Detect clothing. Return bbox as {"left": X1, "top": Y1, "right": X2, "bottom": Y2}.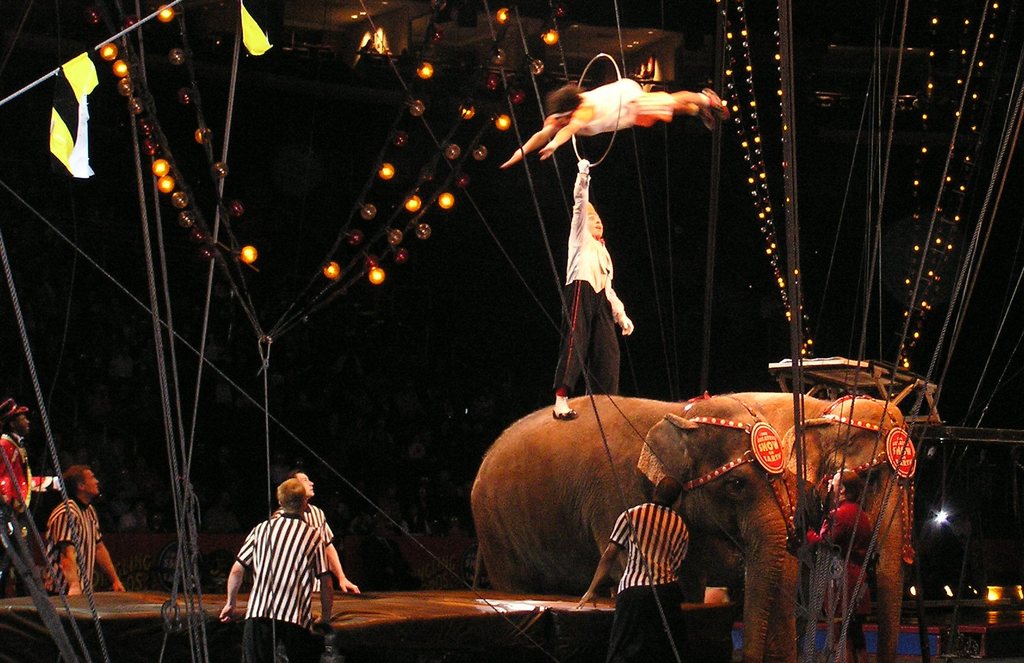
{"left": 548, "top": 168, "right": 628, "bottom": 397}.
